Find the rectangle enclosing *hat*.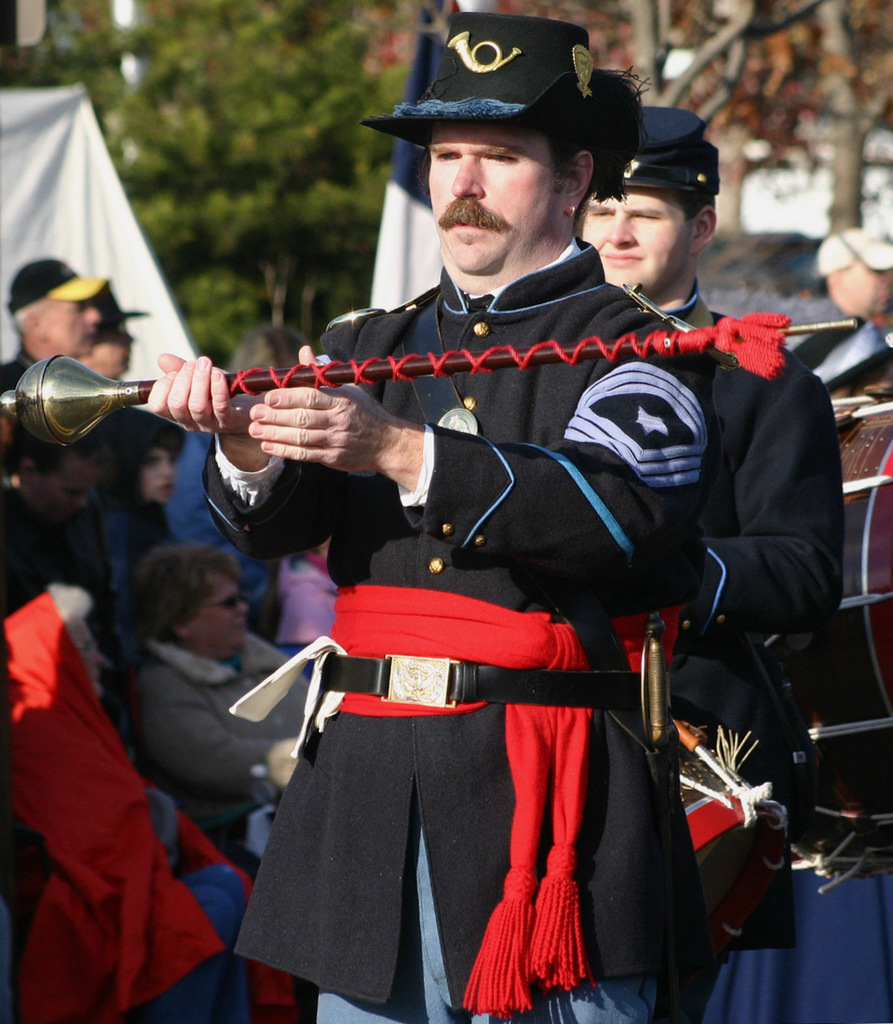
[x1=362, y1=12, x2=647, y2=214].
